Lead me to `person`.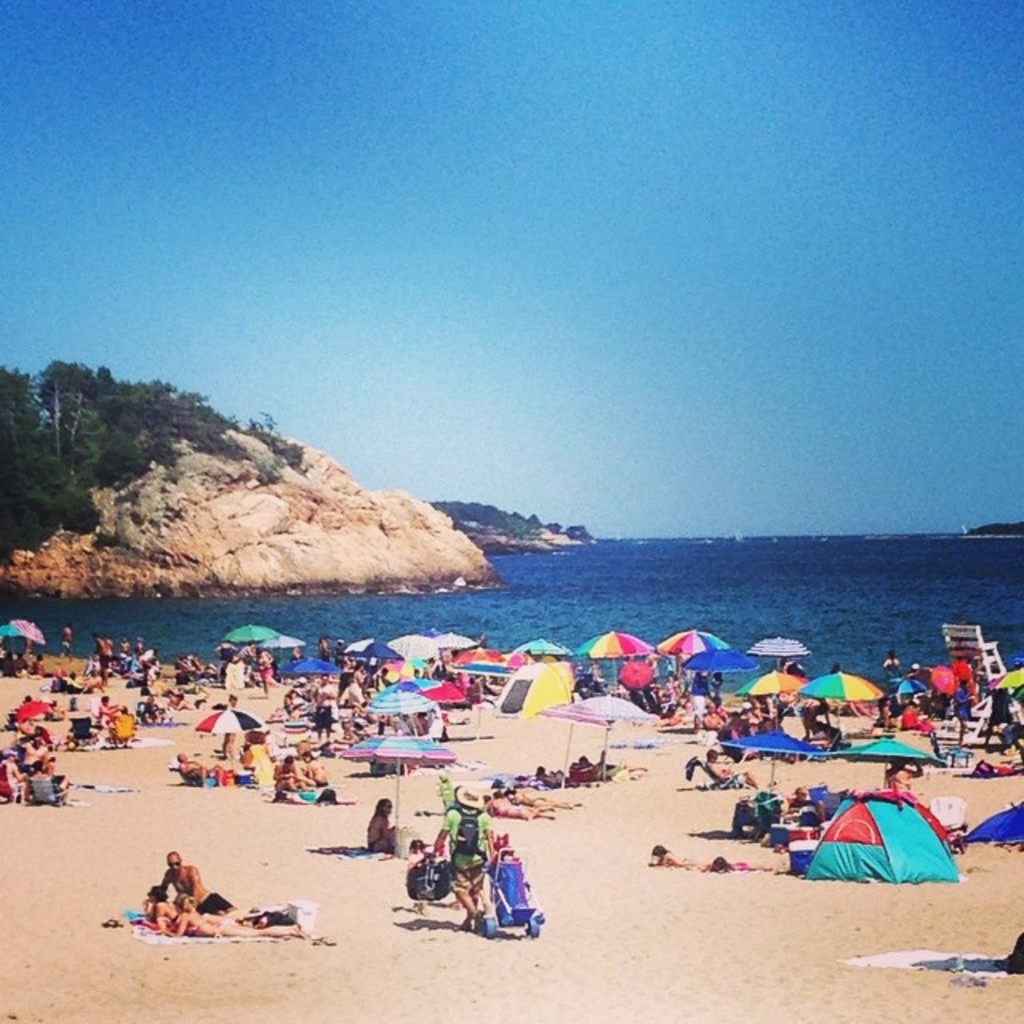
Lead to Rect(883, 757, 926, 806).
